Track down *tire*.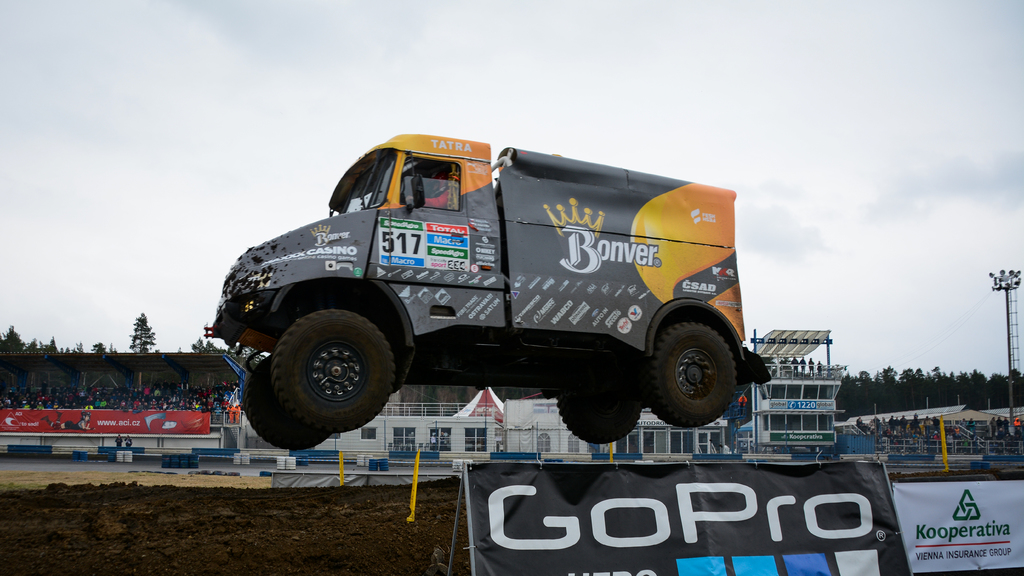
Tracked to rect(554, 456, 564, 463).
